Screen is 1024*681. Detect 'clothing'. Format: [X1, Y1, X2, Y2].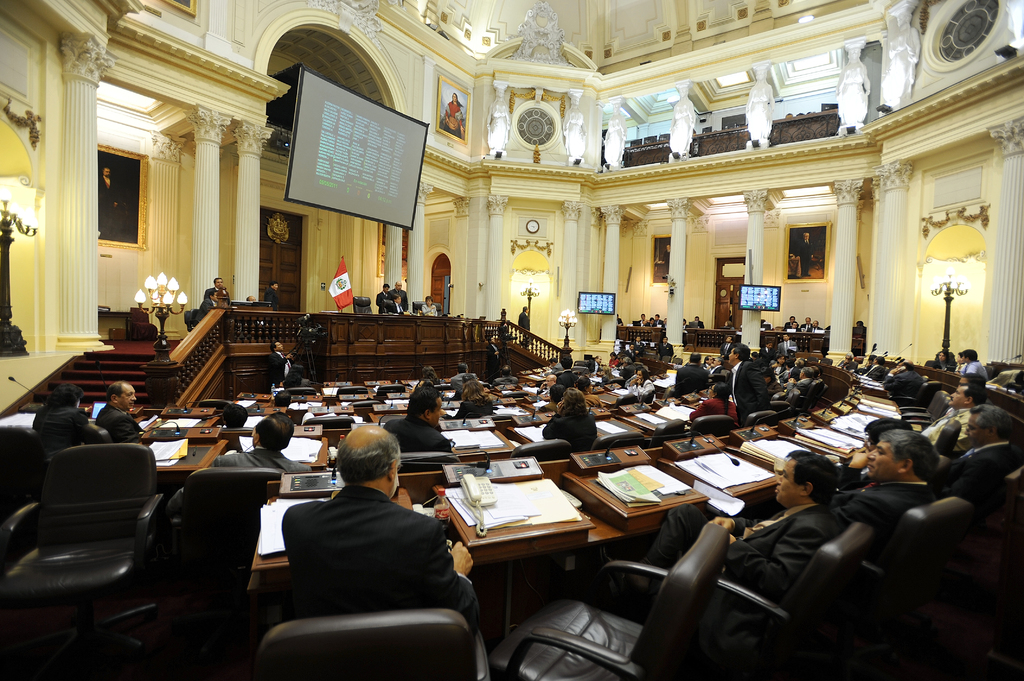
[732, 324, 735, 333].
